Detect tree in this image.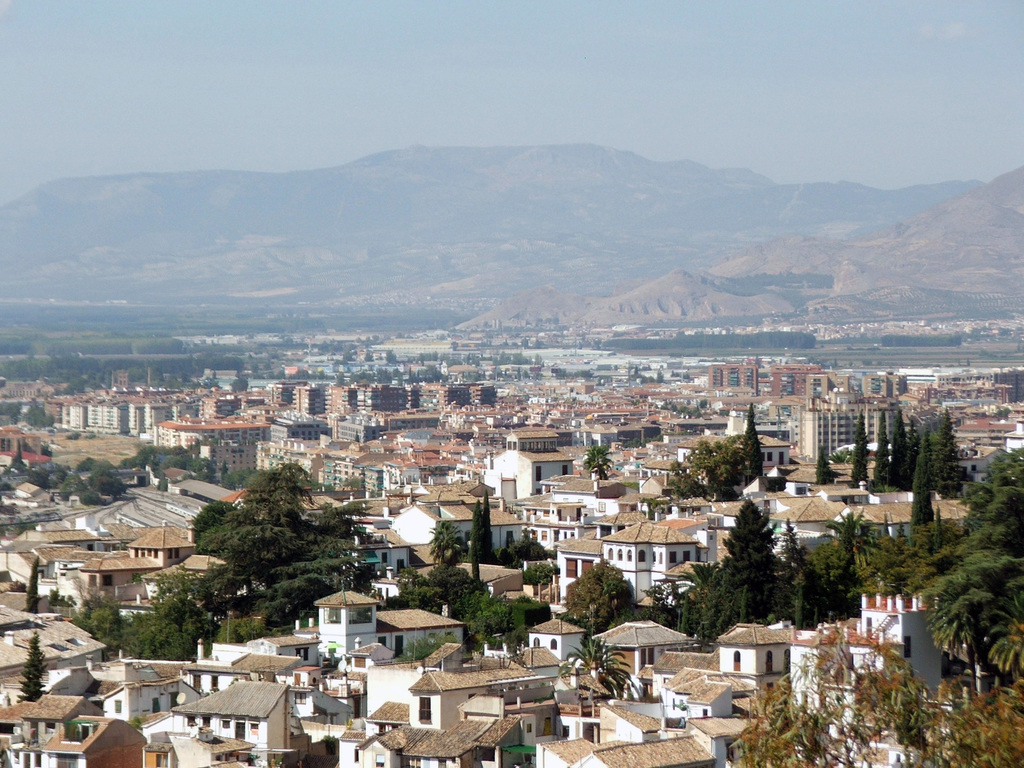
Detection: 431 522 464 563.
